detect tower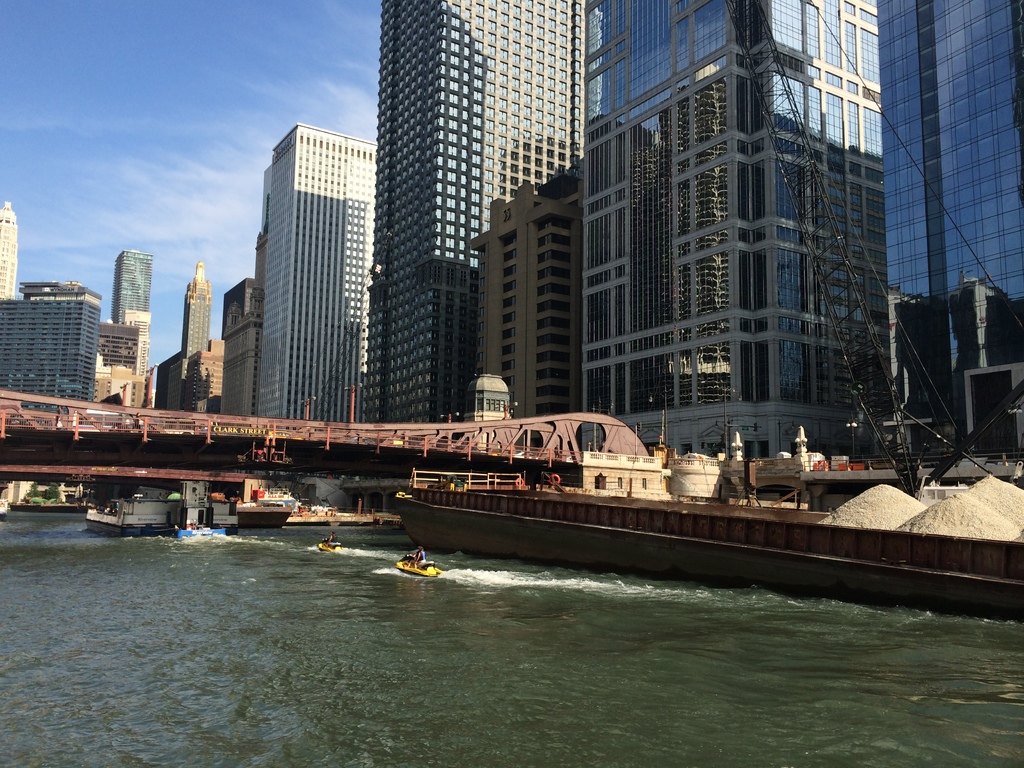
<box>219,273,257,425</box>
